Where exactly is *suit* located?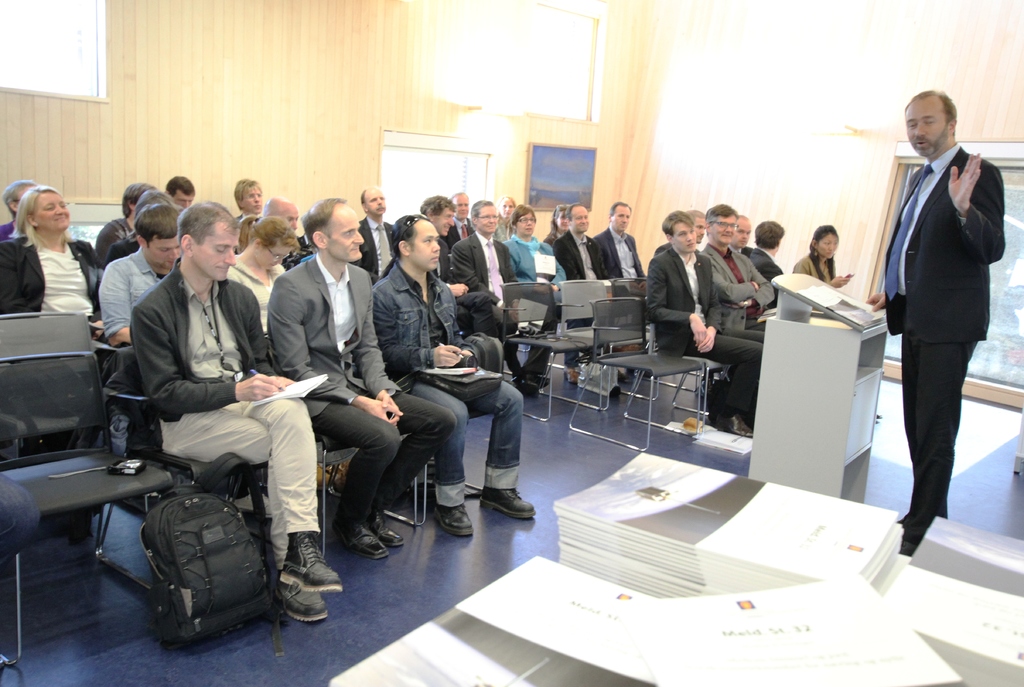
Its bounding box is x1=351, y1=214, x2=399, y2=280.
